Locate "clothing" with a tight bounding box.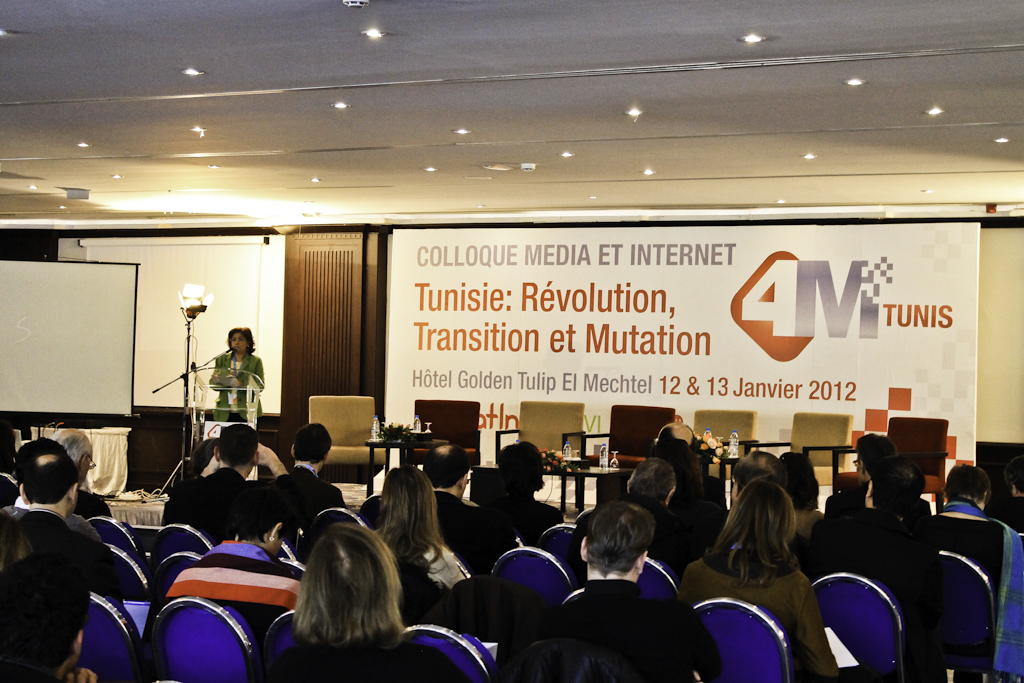
rect(7, 499, 100, 542).
